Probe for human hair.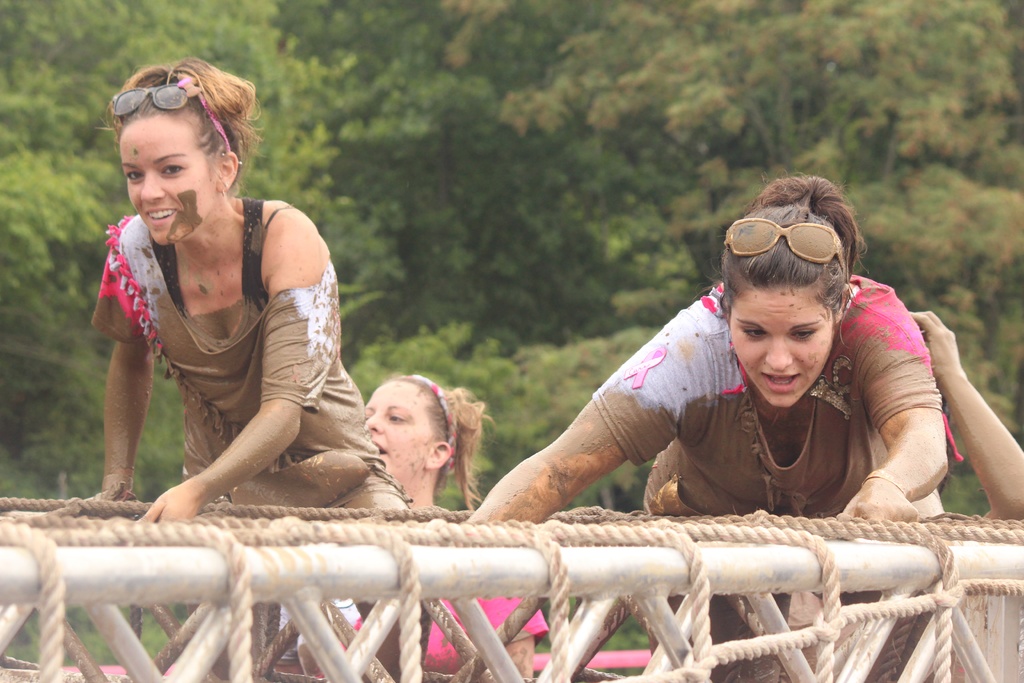
Probe result: {"x1": 106, "y1": 56, "x2": 253, "y2": 185}.
